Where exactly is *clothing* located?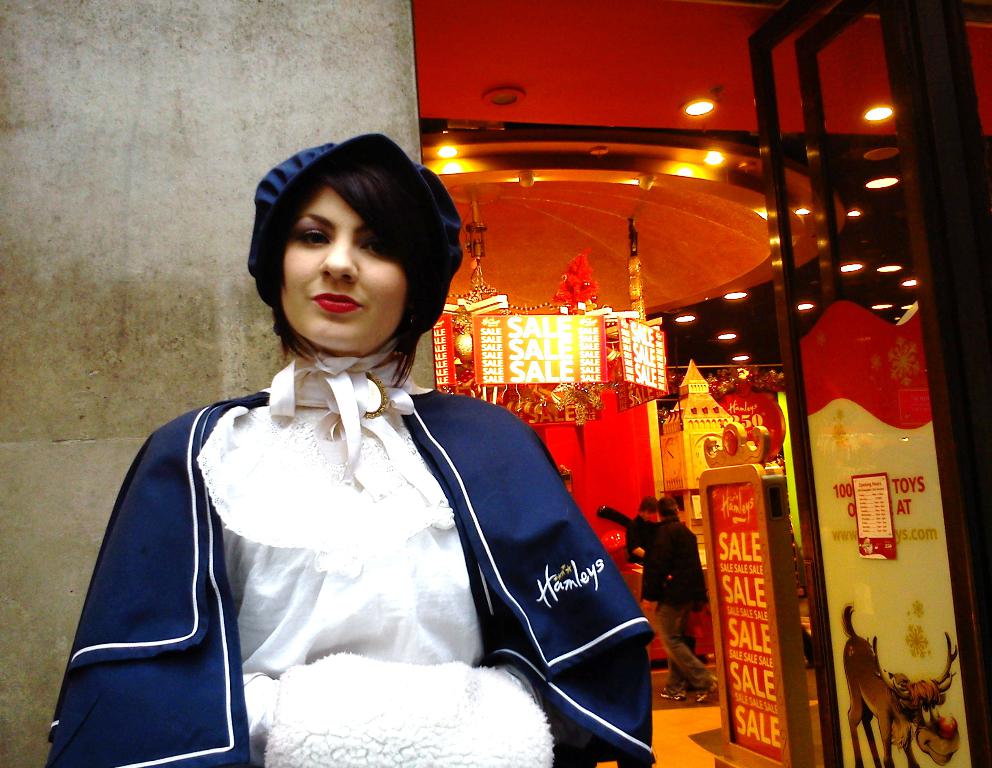
Its bounding box is 133, 305, 582, 751.
